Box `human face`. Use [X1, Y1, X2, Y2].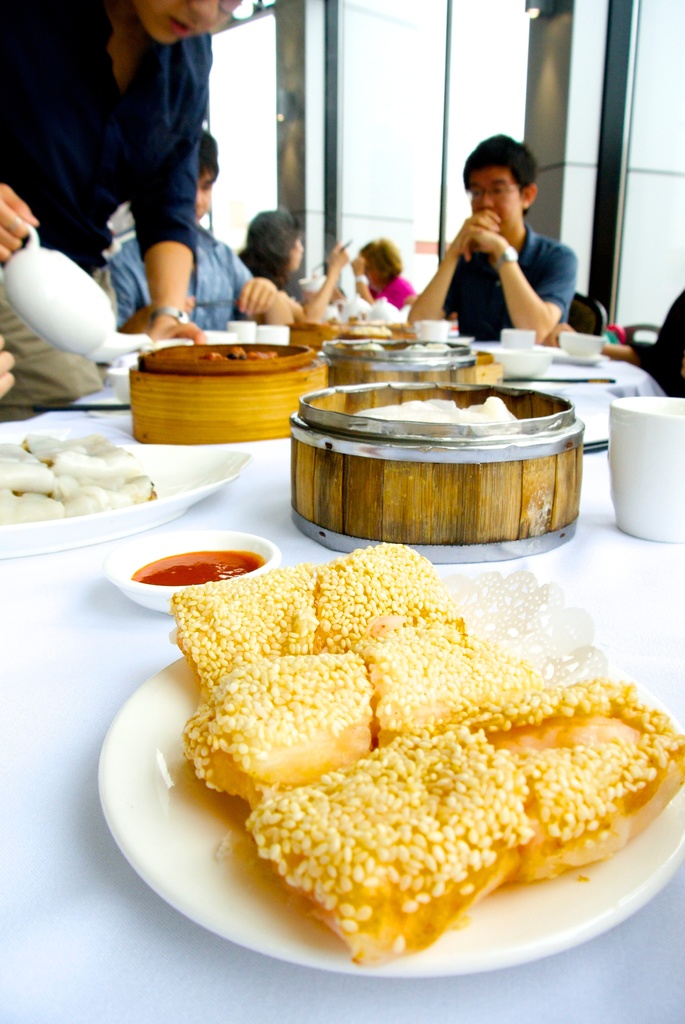
[473, 168, 527, 223].
